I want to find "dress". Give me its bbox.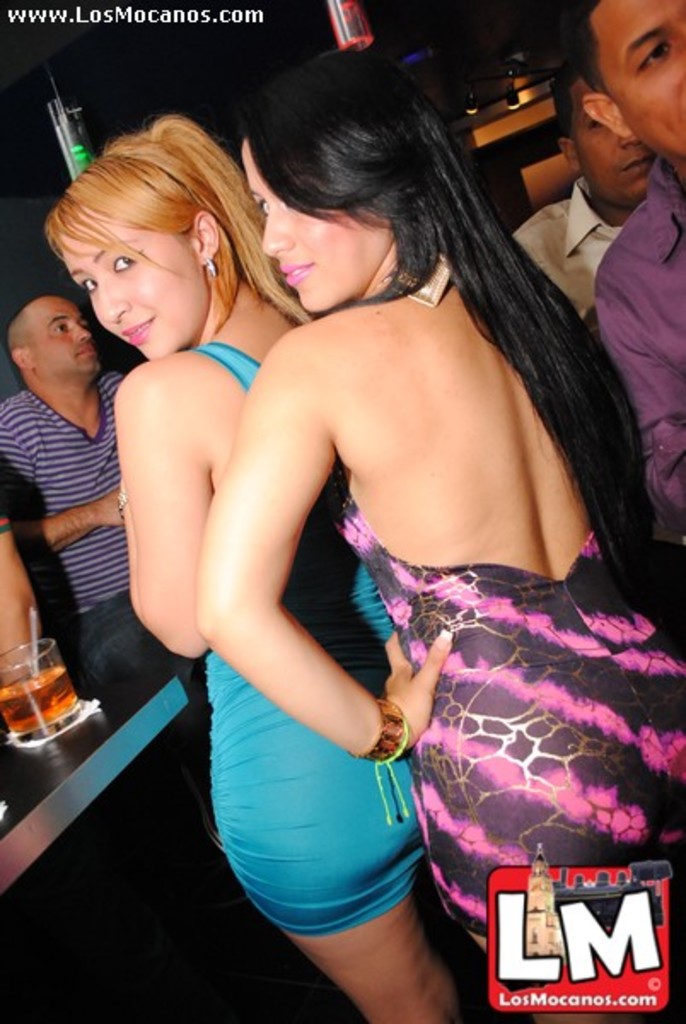
l=193, t=346, r=427, b=939.
